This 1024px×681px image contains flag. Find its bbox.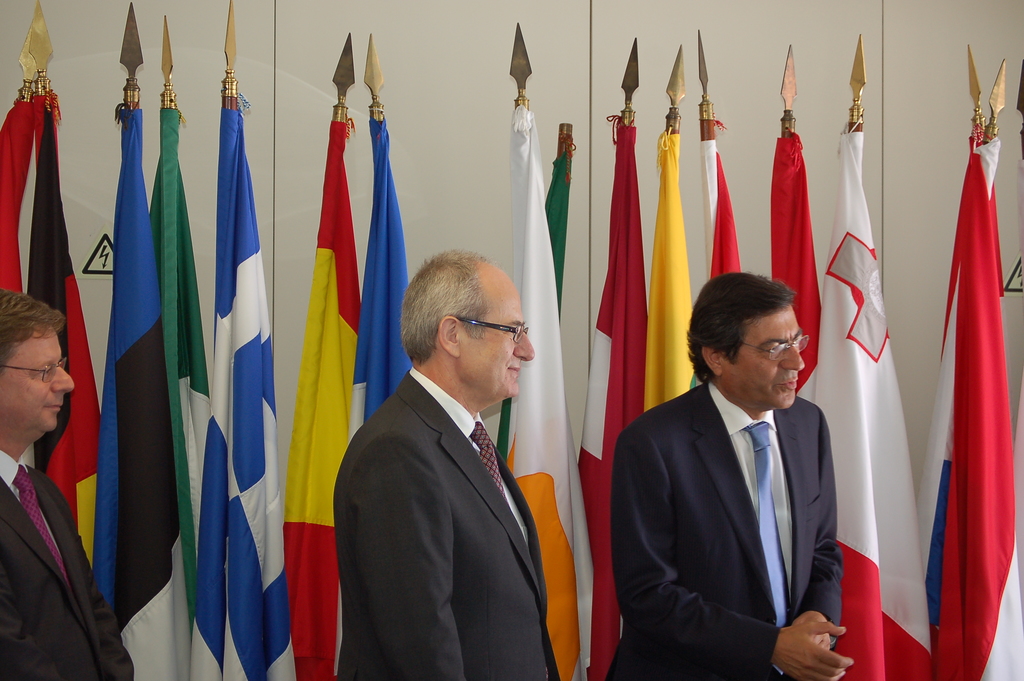
x1=646 y1=126 x2=718 y2=411.
